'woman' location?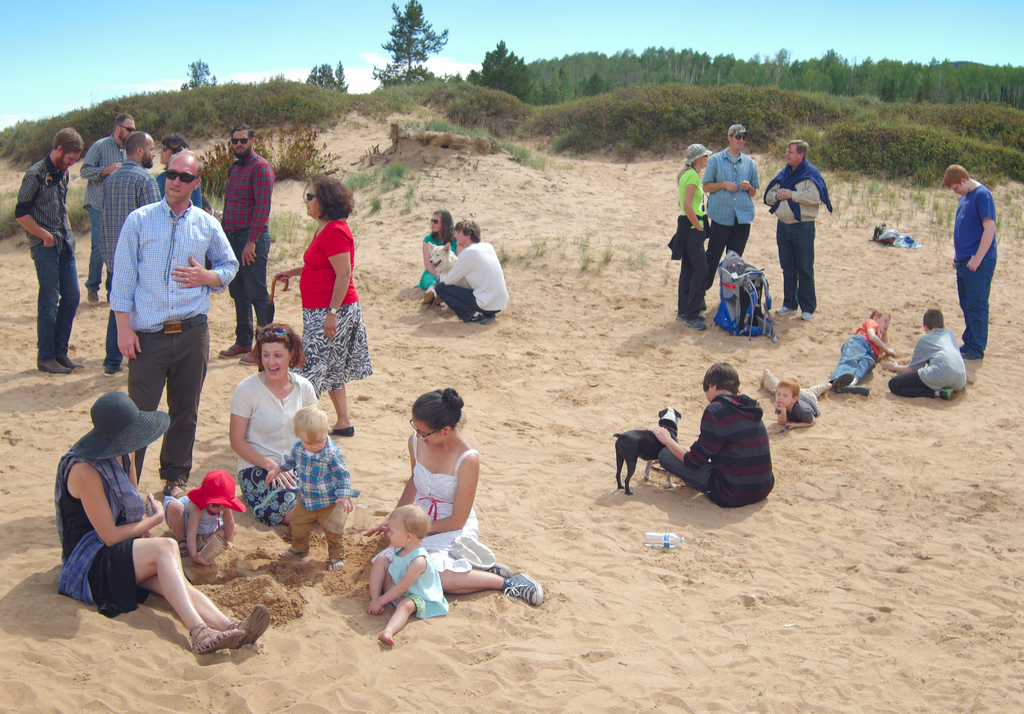
675:143:709:328
